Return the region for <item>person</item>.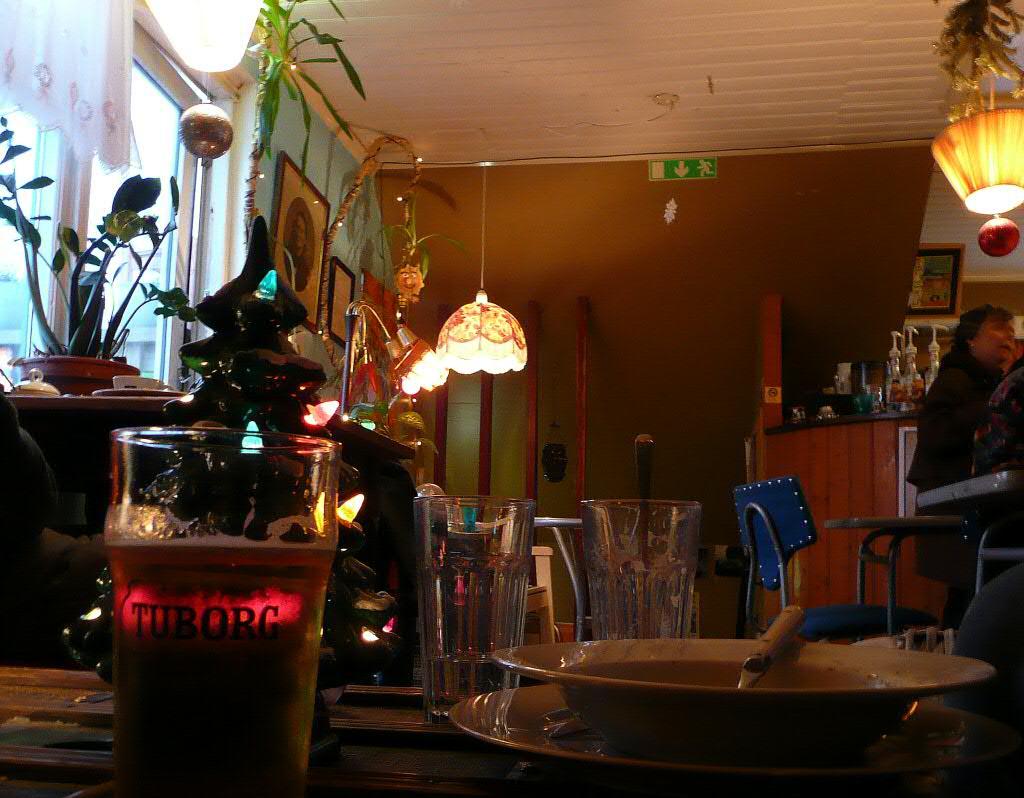
[930,316,1011,521].
